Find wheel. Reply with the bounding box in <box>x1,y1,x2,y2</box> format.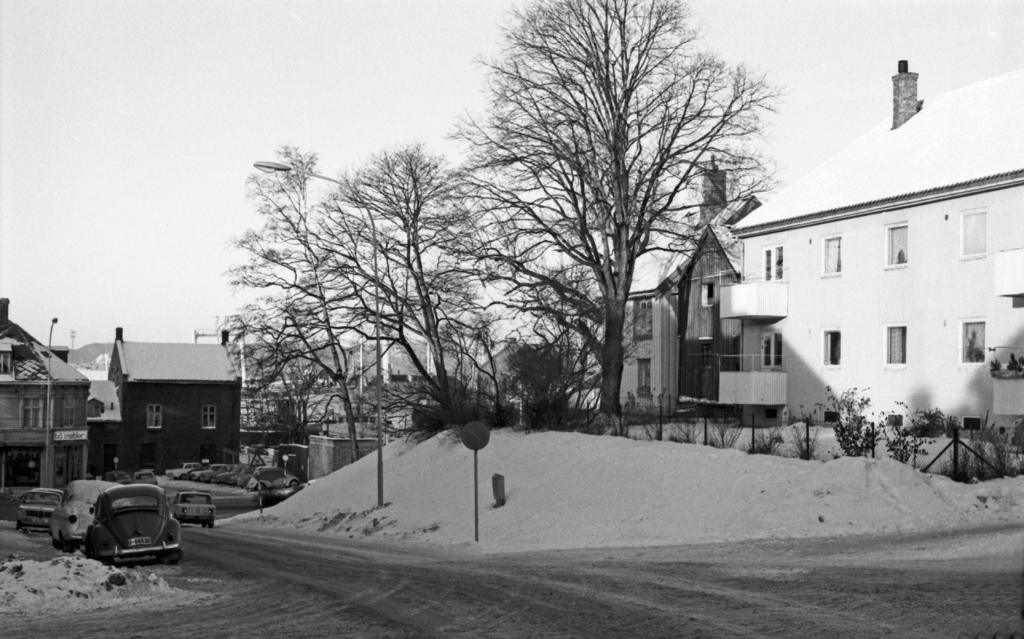
<box>293,482,303,487</box>.
